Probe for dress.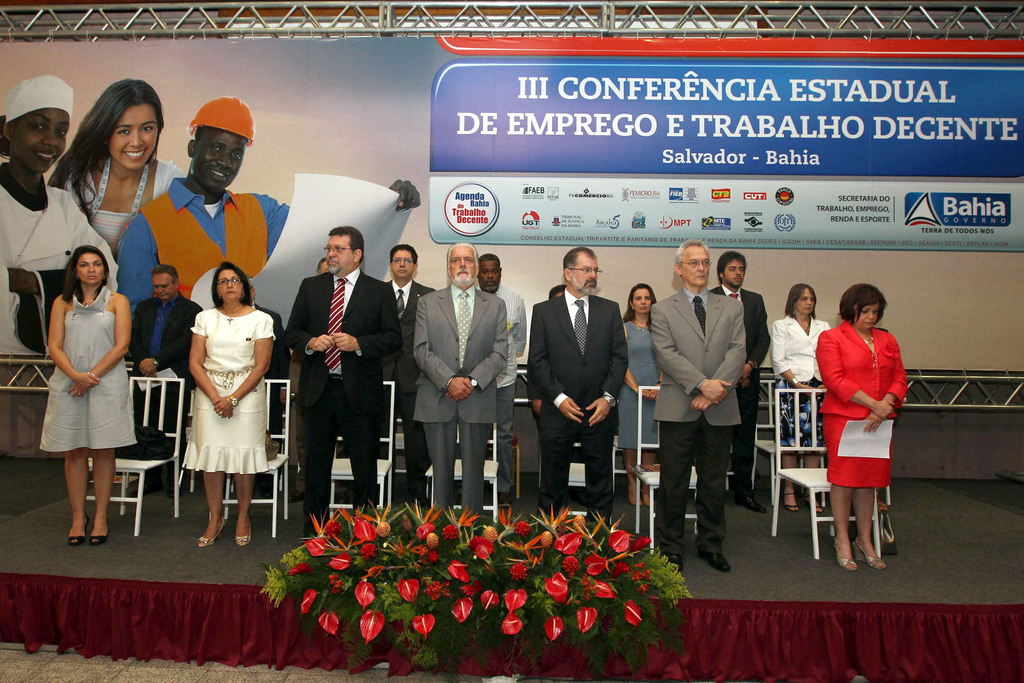
Probe result: select_region(40, 288, 134, 454).
